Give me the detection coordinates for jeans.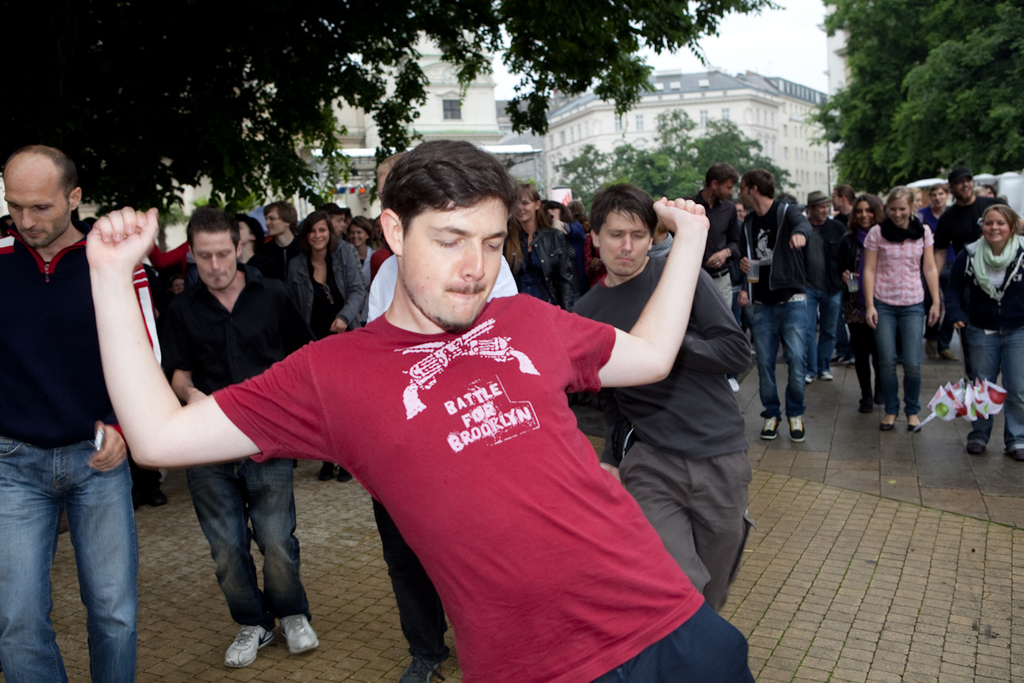
[left=748, top=287, right=816, bottom=417].
